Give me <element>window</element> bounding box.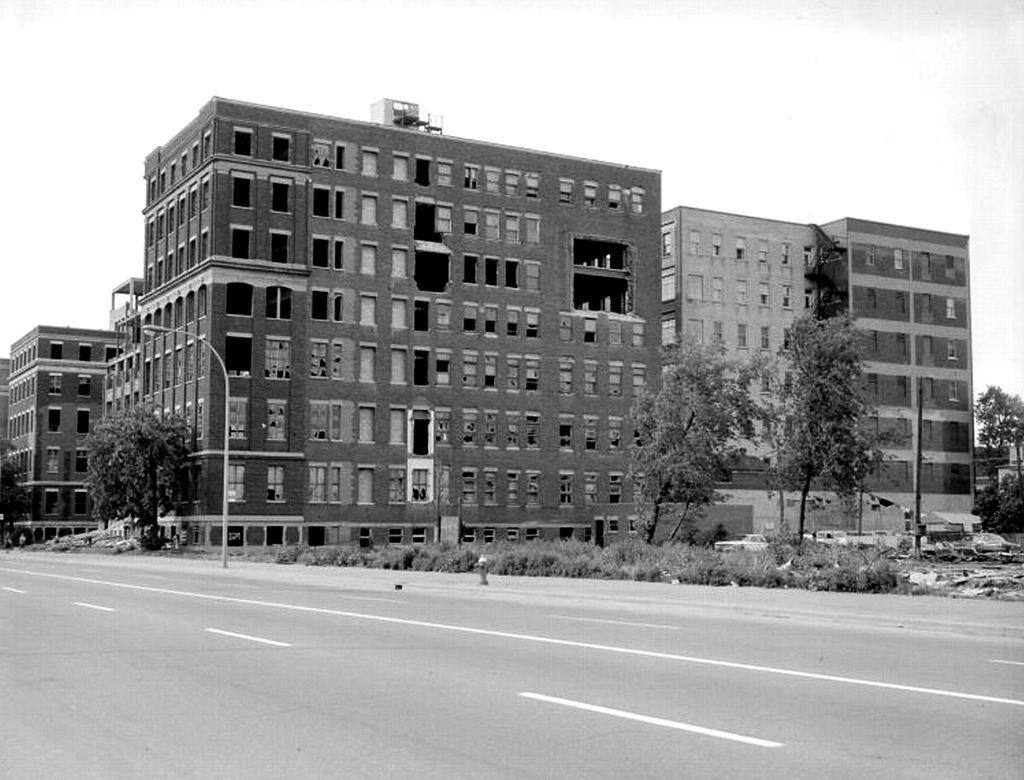
region(734, 282, 750, 303).
